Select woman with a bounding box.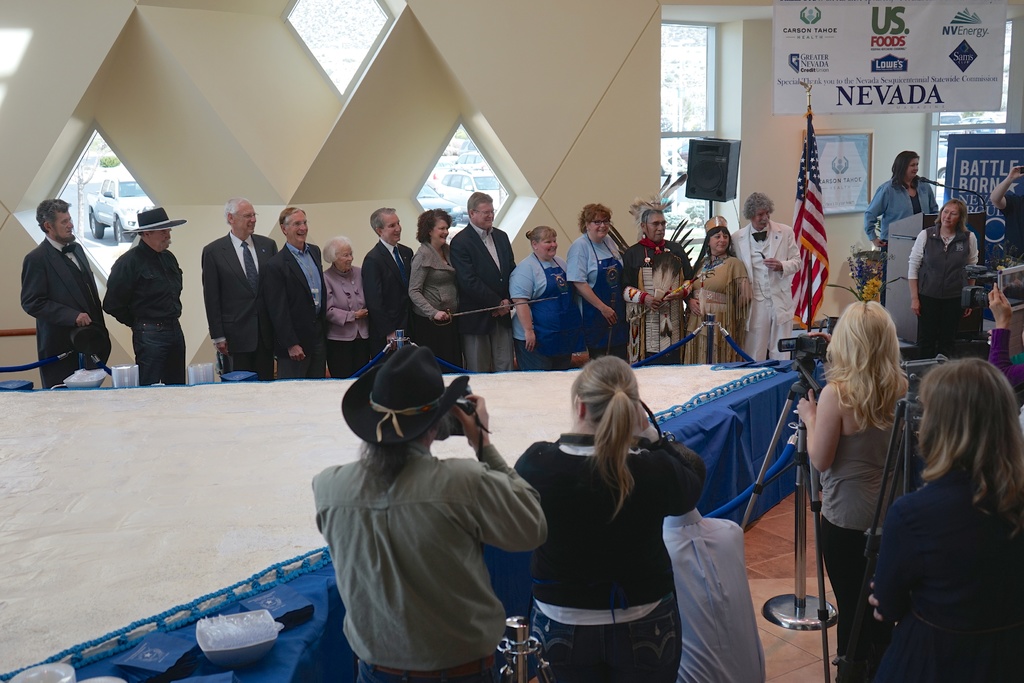
x1=325, y1=241, x2=370, y2=382.
